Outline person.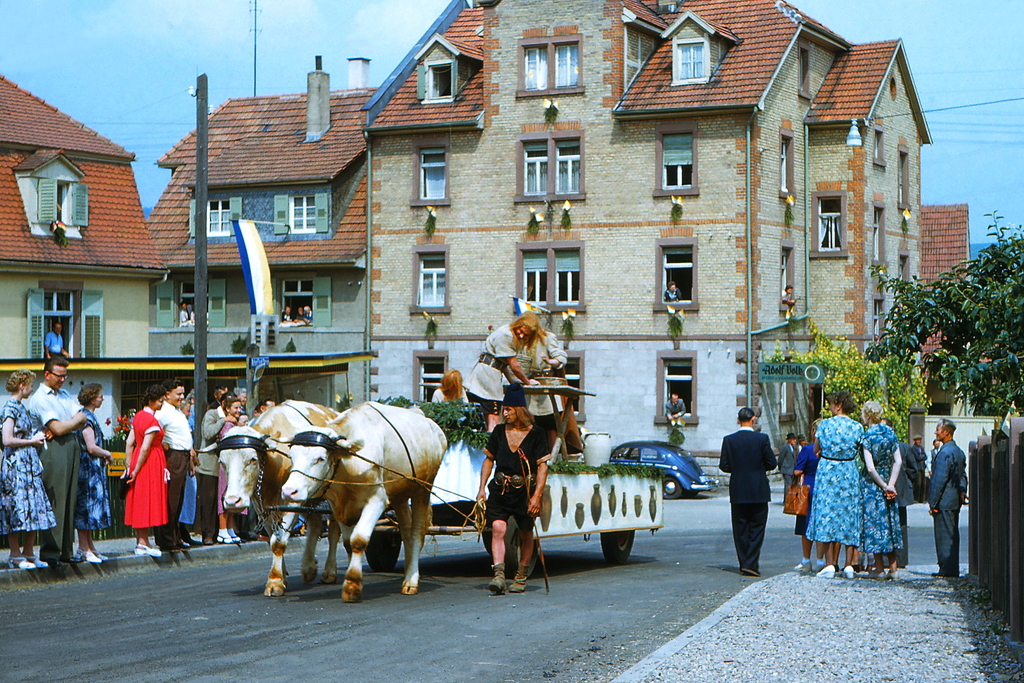
Outline: detection(723, 407, 780, 566).
